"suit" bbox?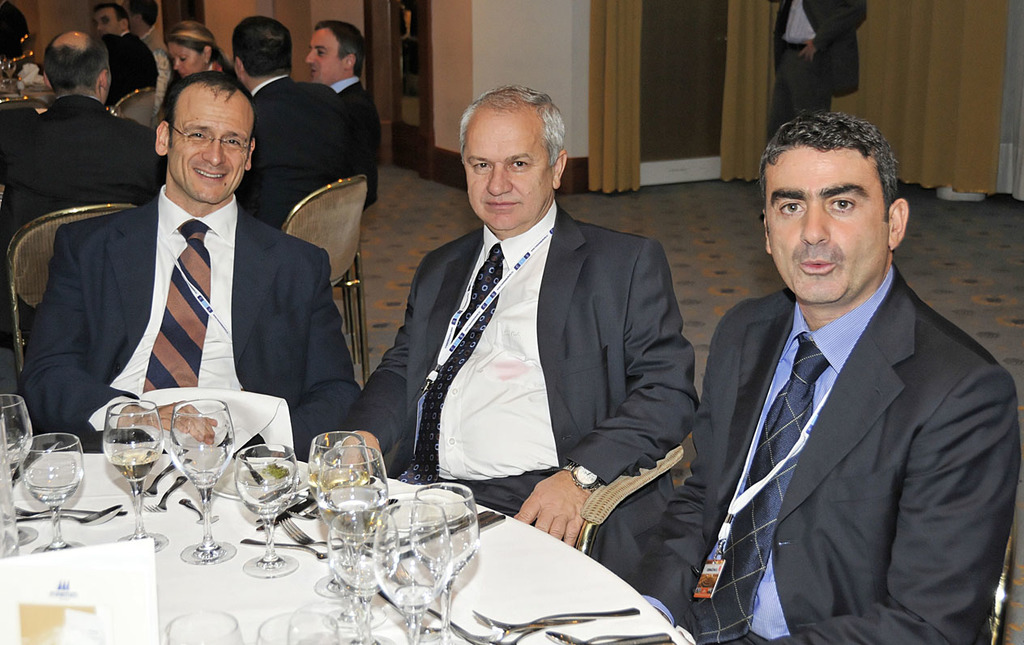
16:185:364:468
